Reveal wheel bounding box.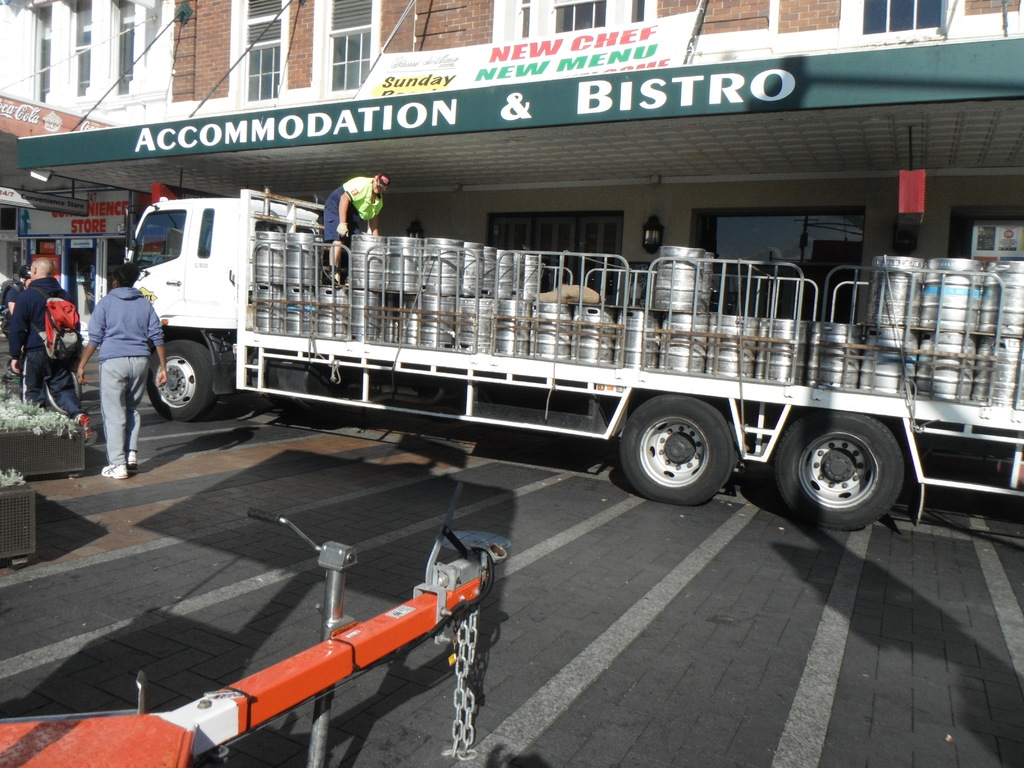
Revealed: (147,338,223,424).
